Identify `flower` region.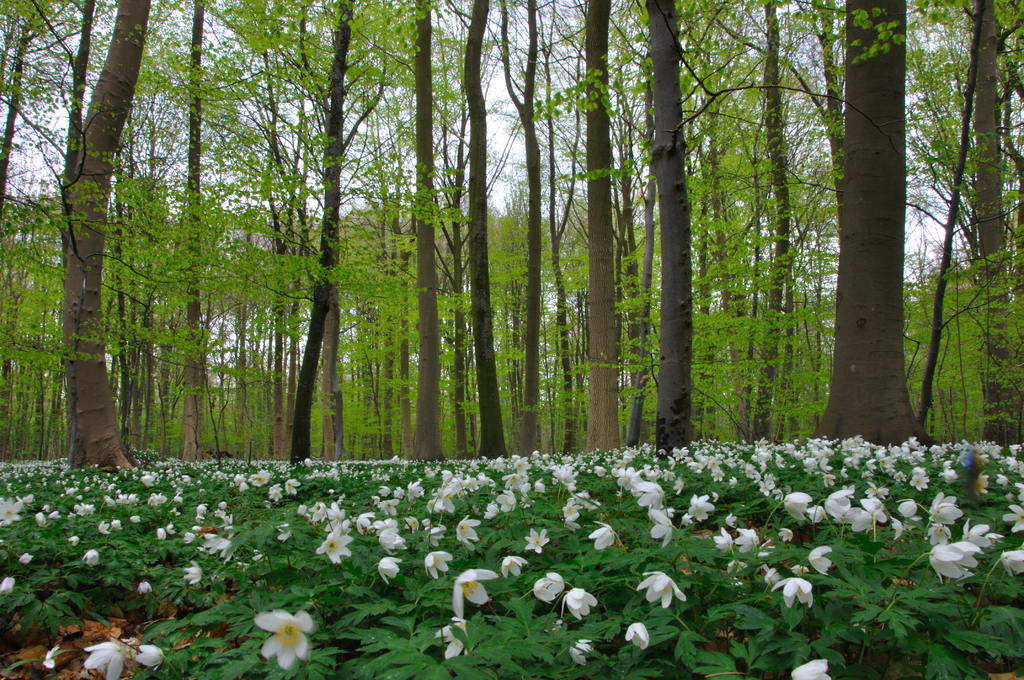
Region: 886 487 916 539.
